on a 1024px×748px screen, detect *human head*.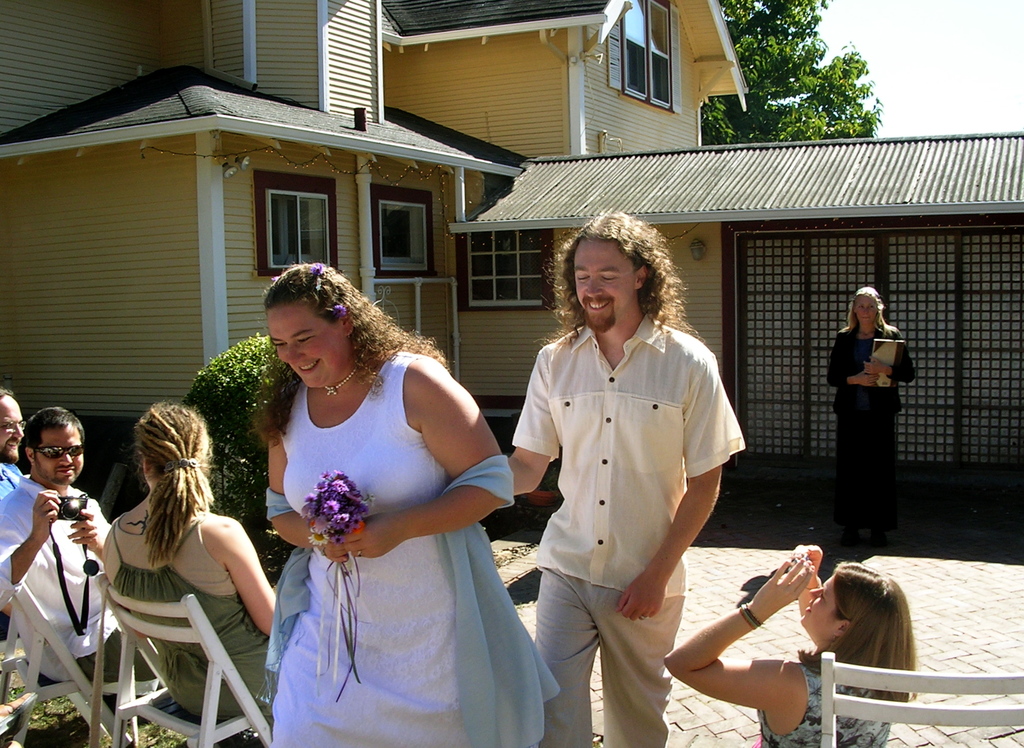
264 263 374 388.
